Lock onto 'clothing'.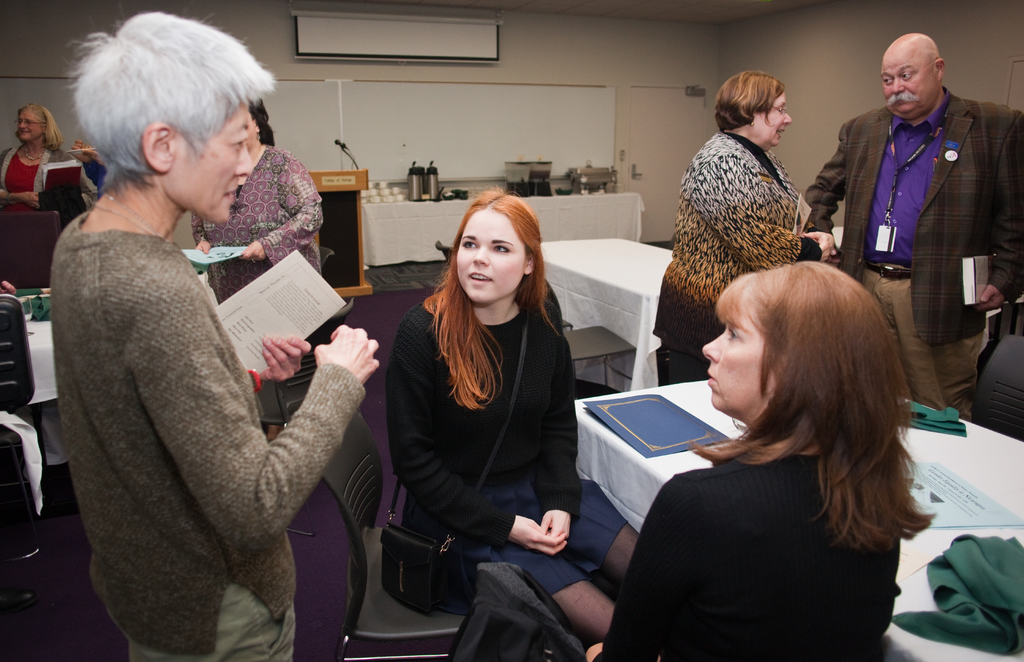
Locked: Rect(664, 137, 819, 397).
